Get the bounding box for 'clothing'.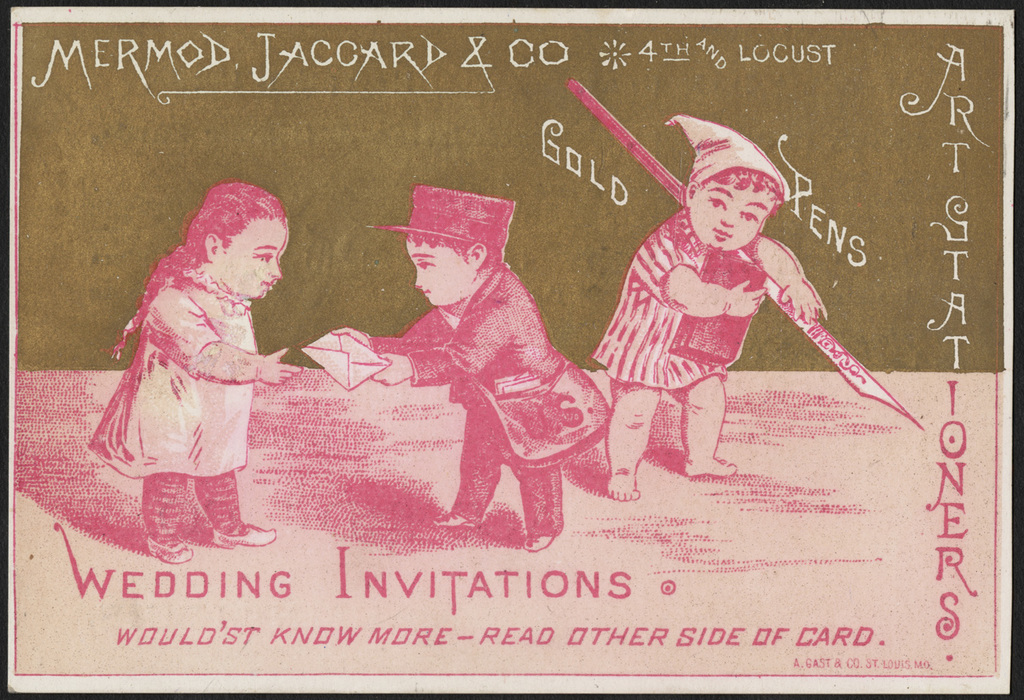
x1=85 y1=257 x2=264 y2=486.
